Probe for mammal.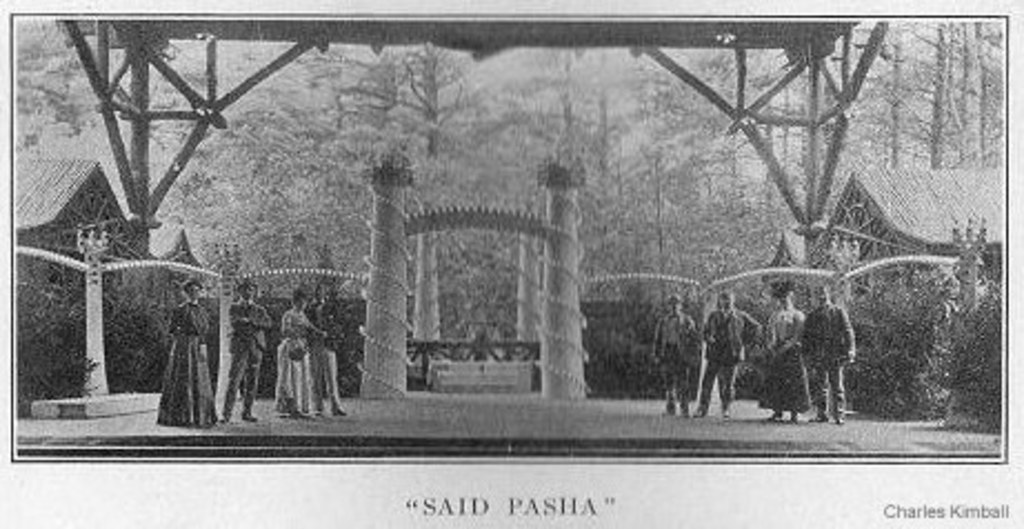
Probe result: [left=151, top=276, right=218, bottom=422].
